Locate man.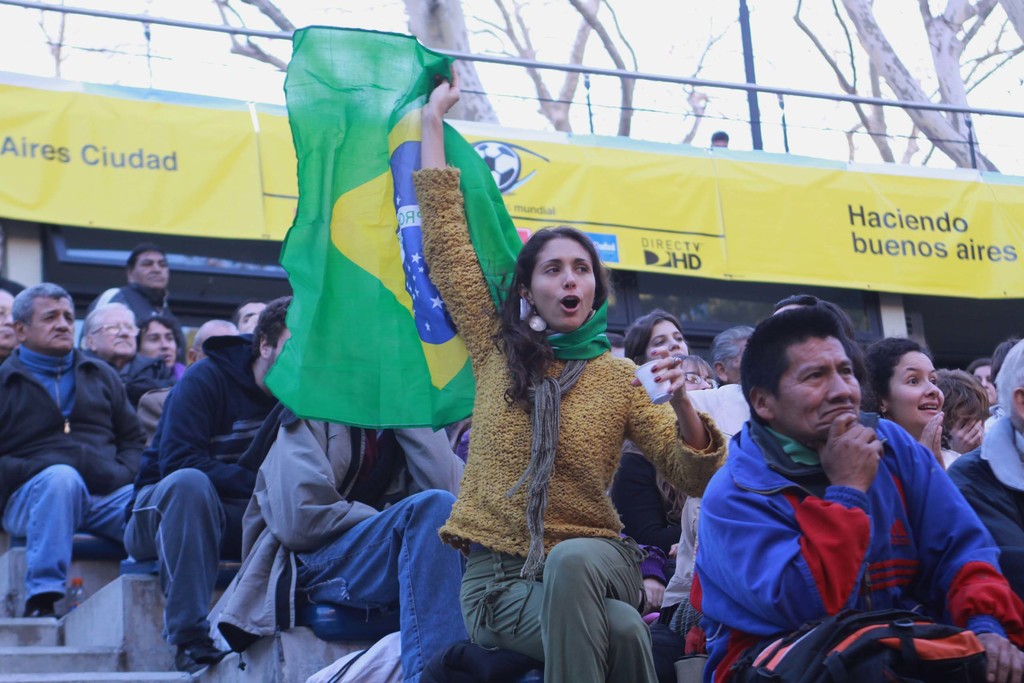
Bounding box: box=[670, 311, 993, 662].
